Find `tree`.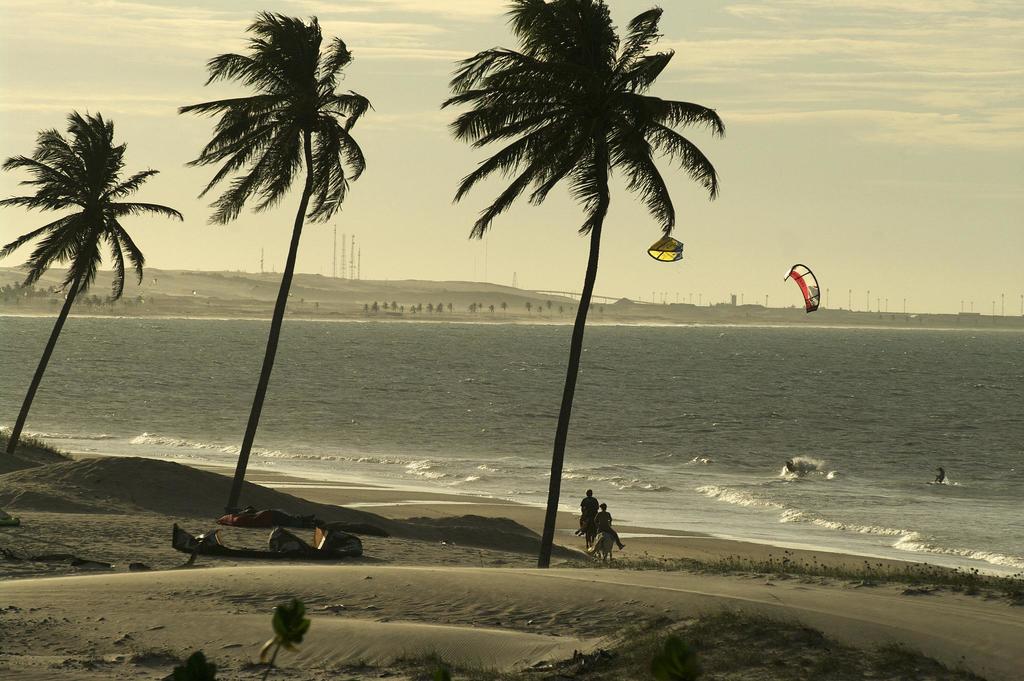
<region>370, 300, 381, 314</region>.
